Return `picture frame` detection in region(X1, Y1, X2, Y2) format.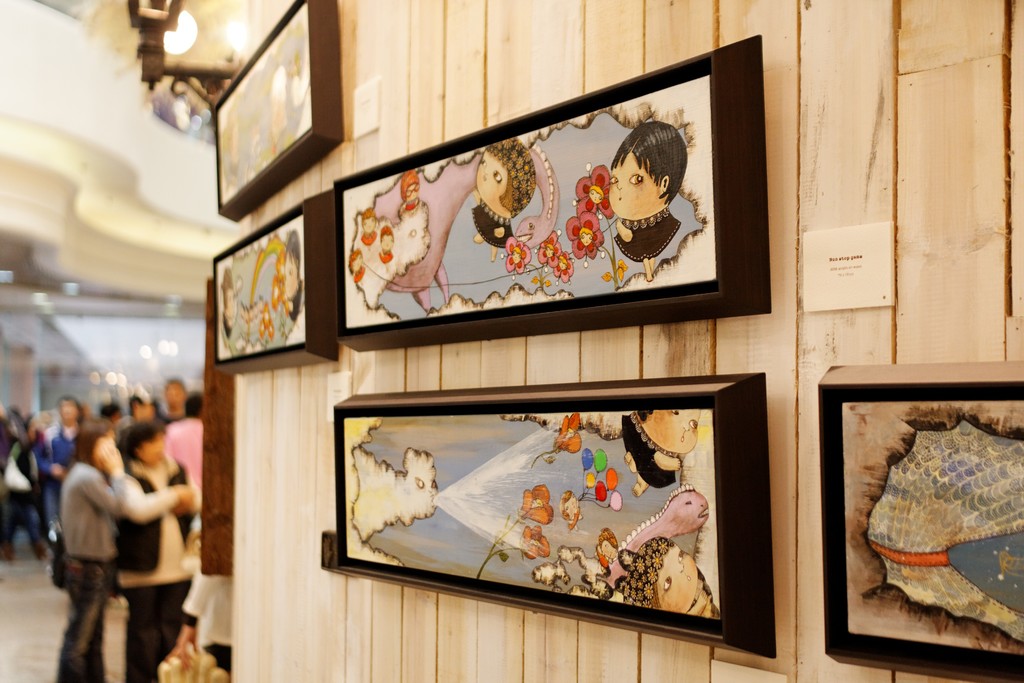
region(329, 20, 774, 356).
